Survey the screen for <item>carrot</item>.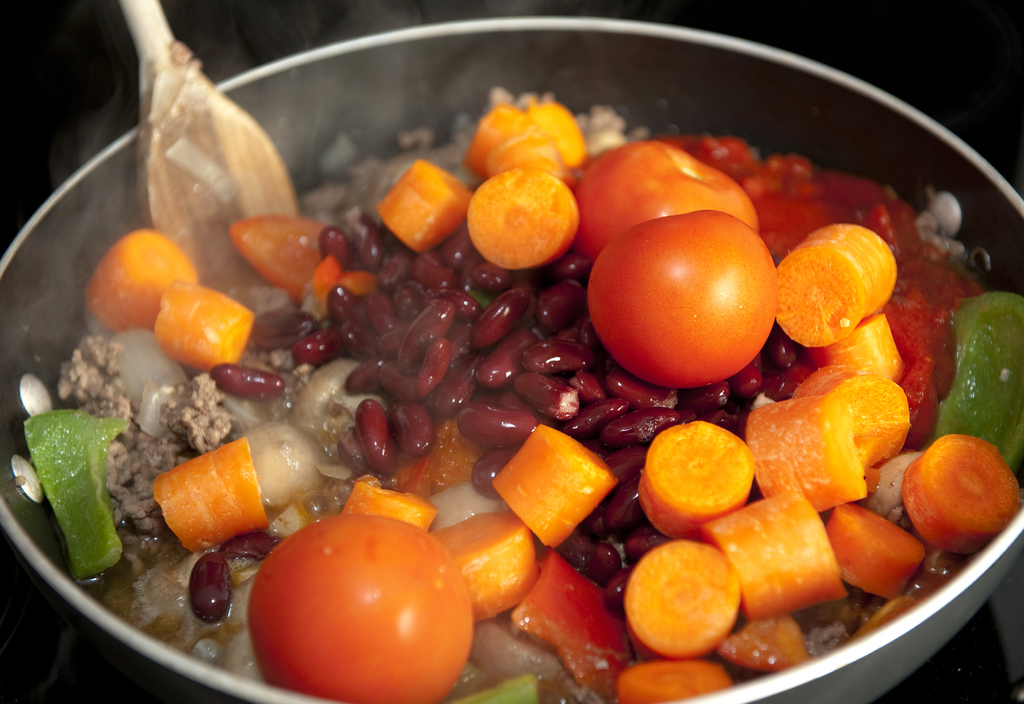
Survey found: <region>775, 231, 904, 342</region>.
